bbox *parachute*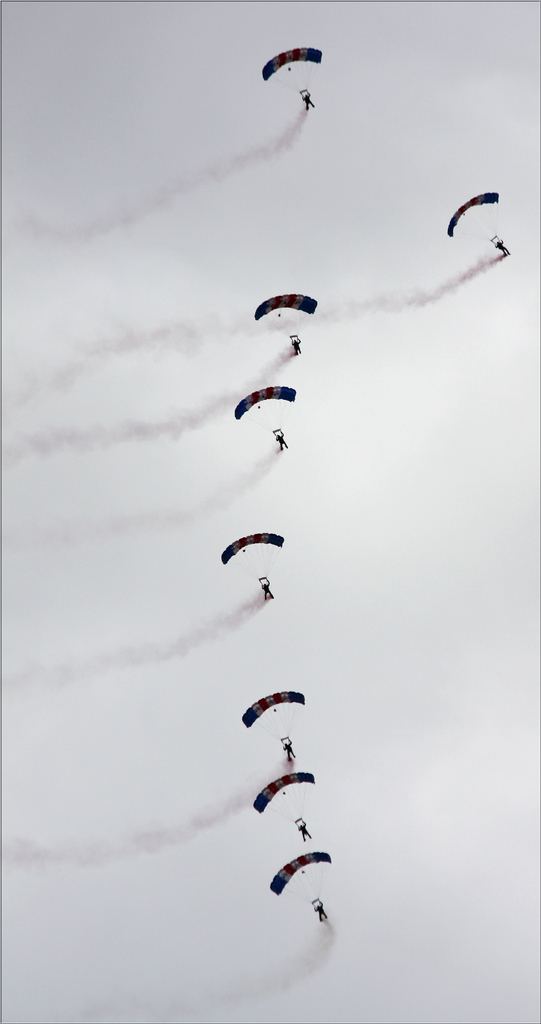
box=[230, 383, 295, 437]
